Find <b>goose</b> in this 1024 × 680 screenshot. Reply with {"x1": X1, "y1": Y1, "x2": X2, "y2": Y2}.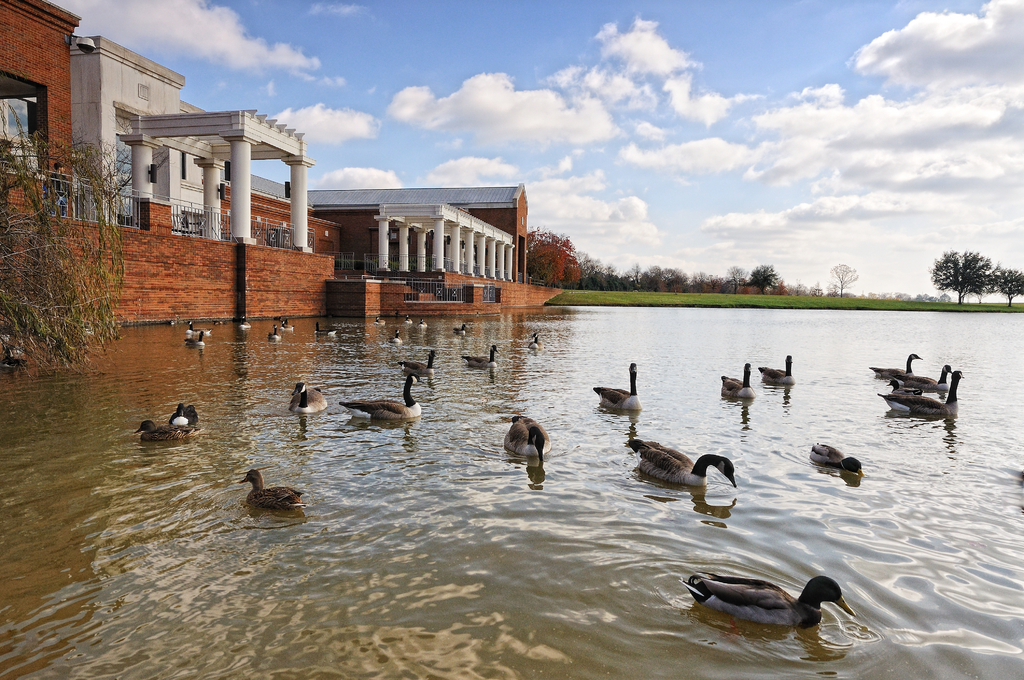
{"x1": 504, "y1": 415, "x2": 551, "y2": 465}.
